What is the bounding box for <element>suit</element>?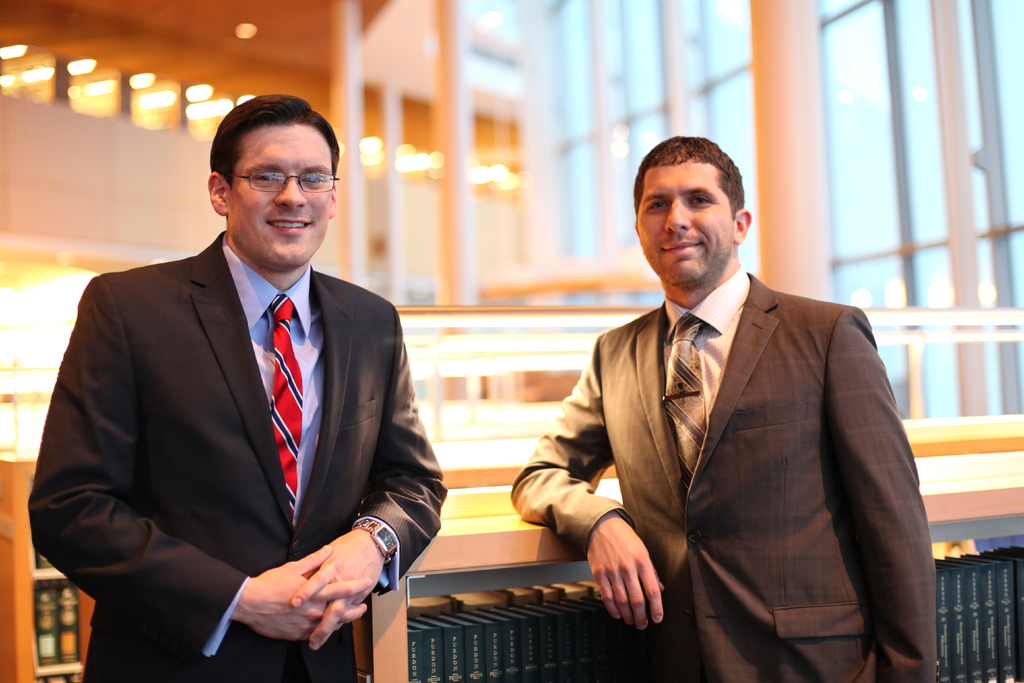
bbox(31, 121, 434, 682).
